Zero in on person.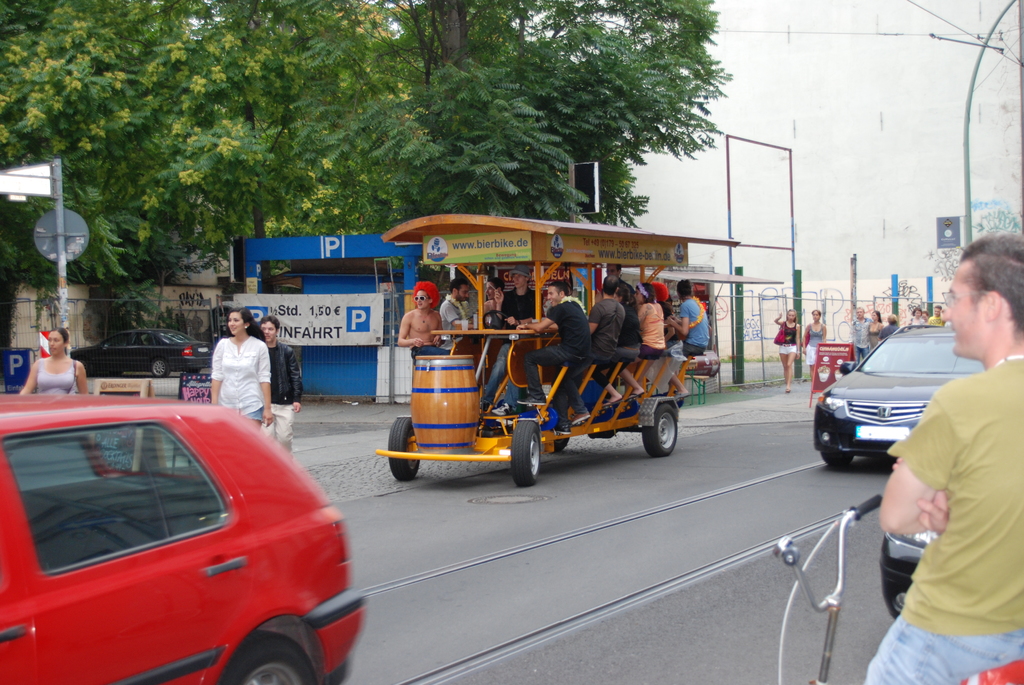
Zeroed in: x1=773 y1=306 x2=803 y2=393.
